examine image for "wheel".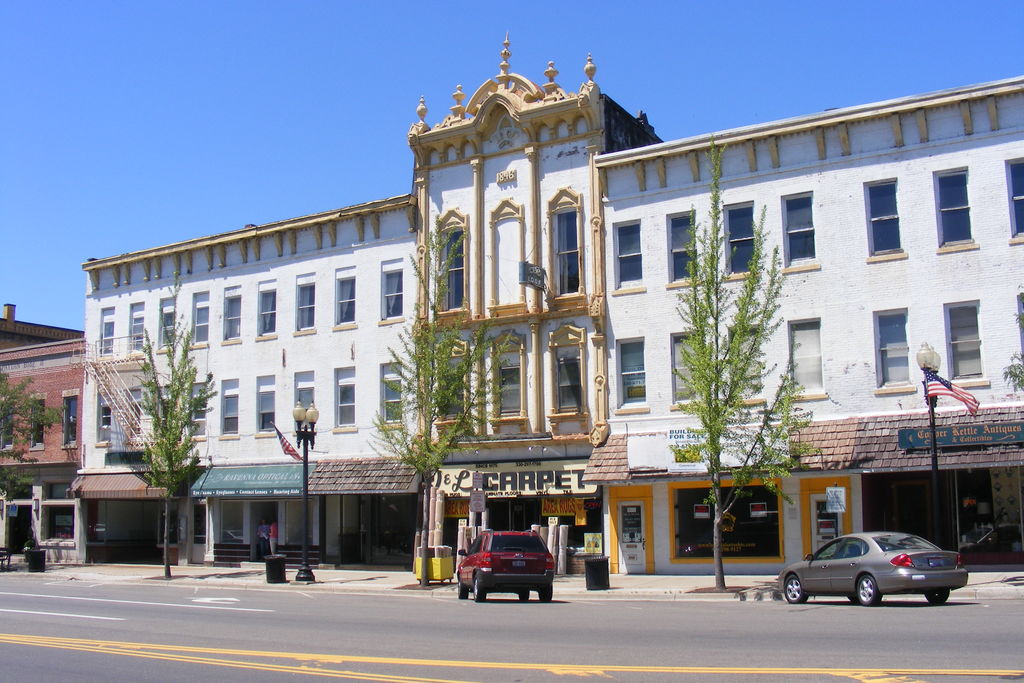
Examination result: Rect(922, 586, 959, 604).
